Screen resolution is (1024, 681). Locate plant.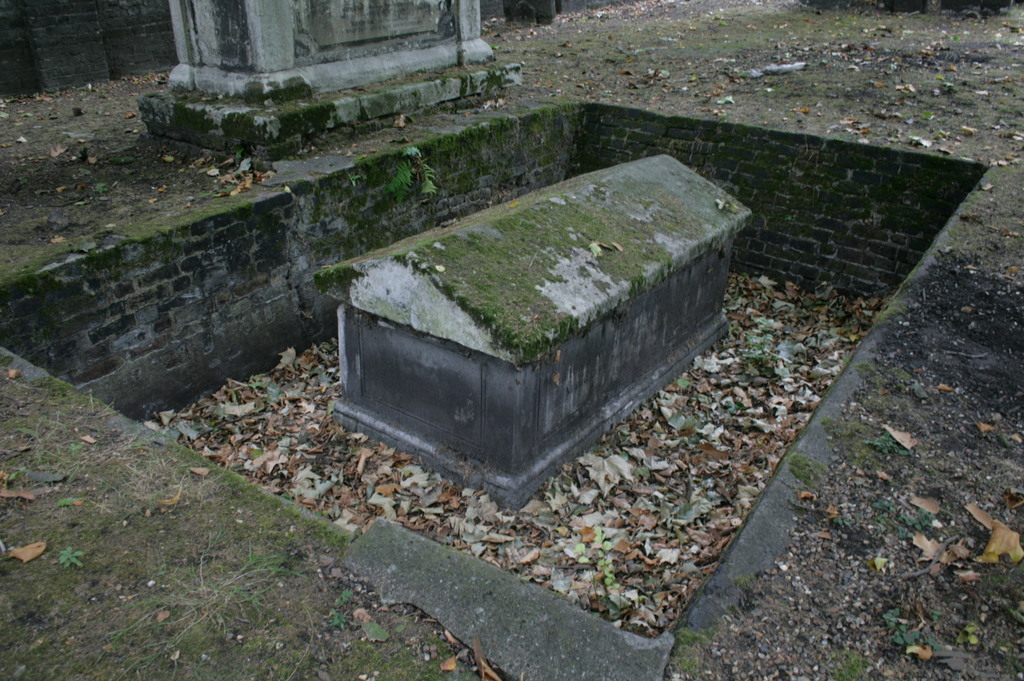
crop(61, 495, 84, 511).
